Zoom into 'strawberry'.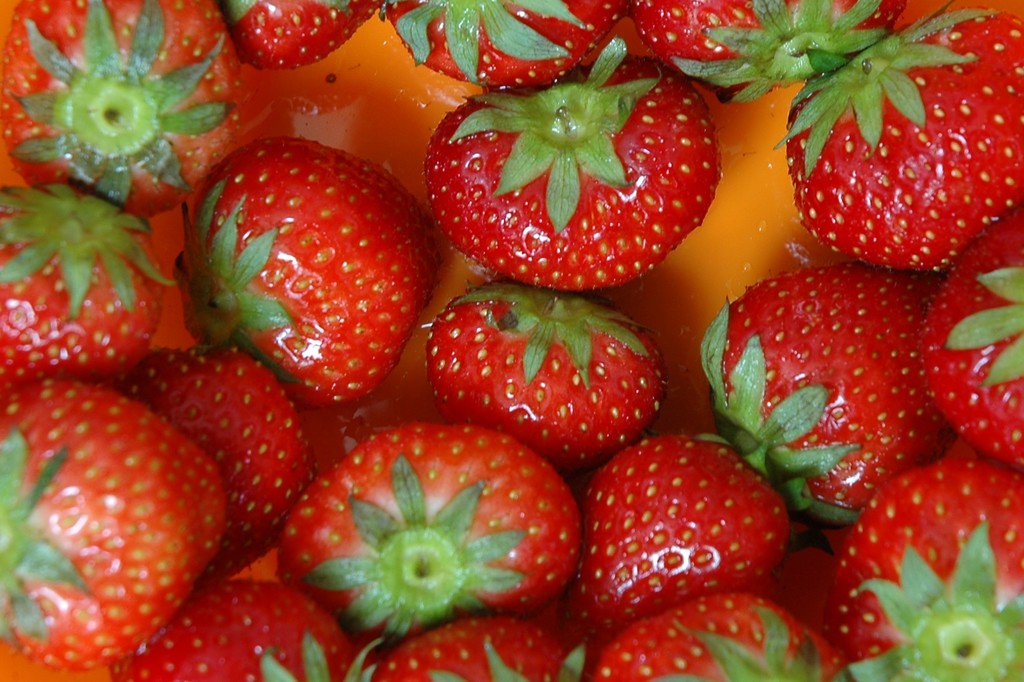
Zoom target: <box>0,184,164,389</box>.
